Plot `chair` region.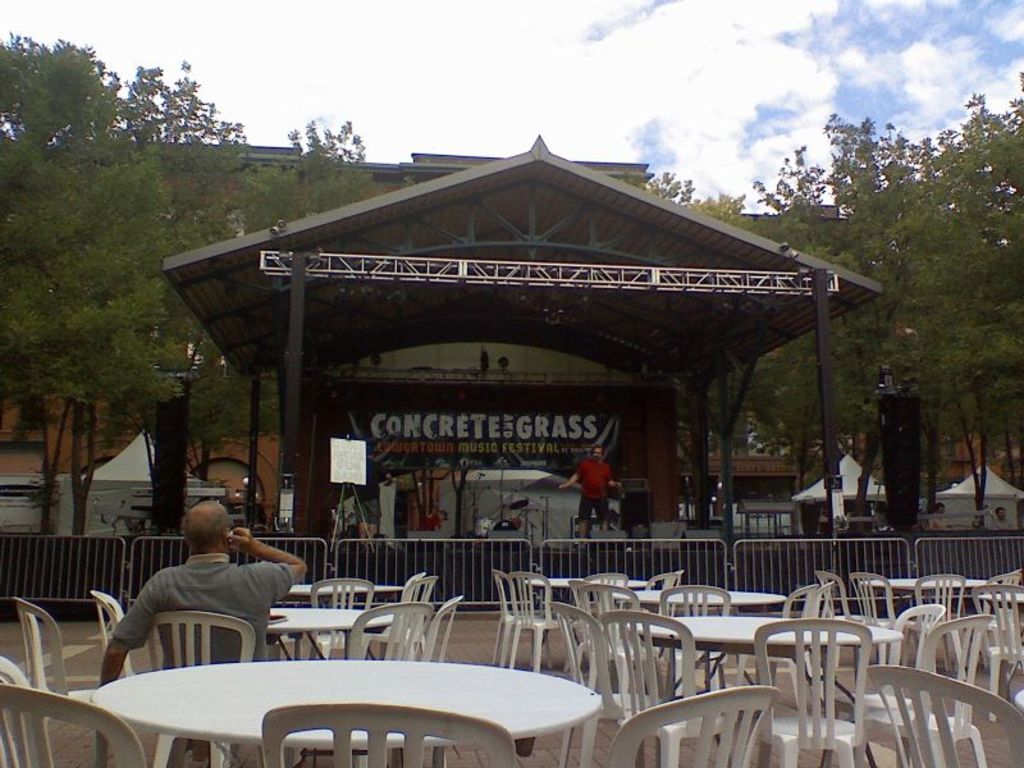
Plotted at select_region(852, 571, 913, 660).
